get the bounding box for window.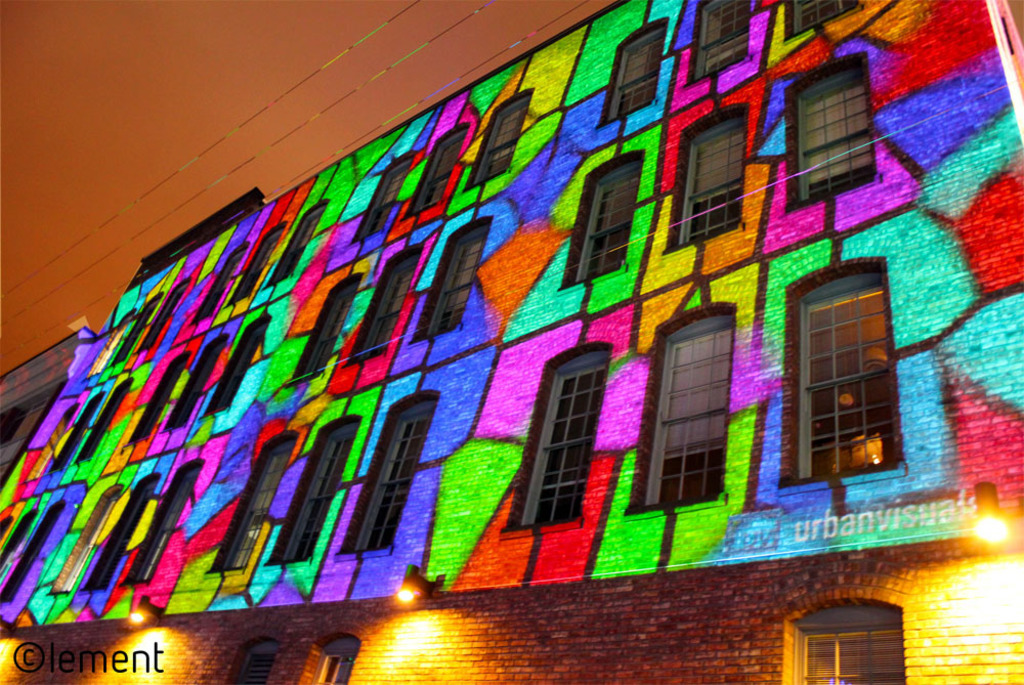
x1=409 y1=216 x2=487 y2=345.
